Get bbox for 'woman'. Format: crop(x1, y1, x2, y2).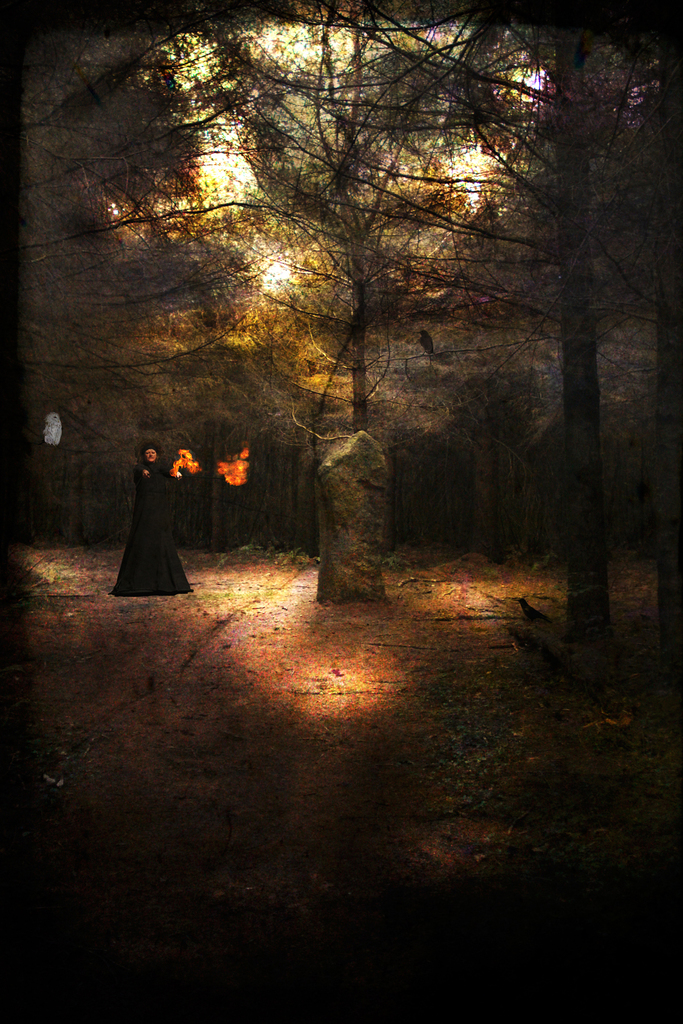
crop(109, 428, 192, 604).
